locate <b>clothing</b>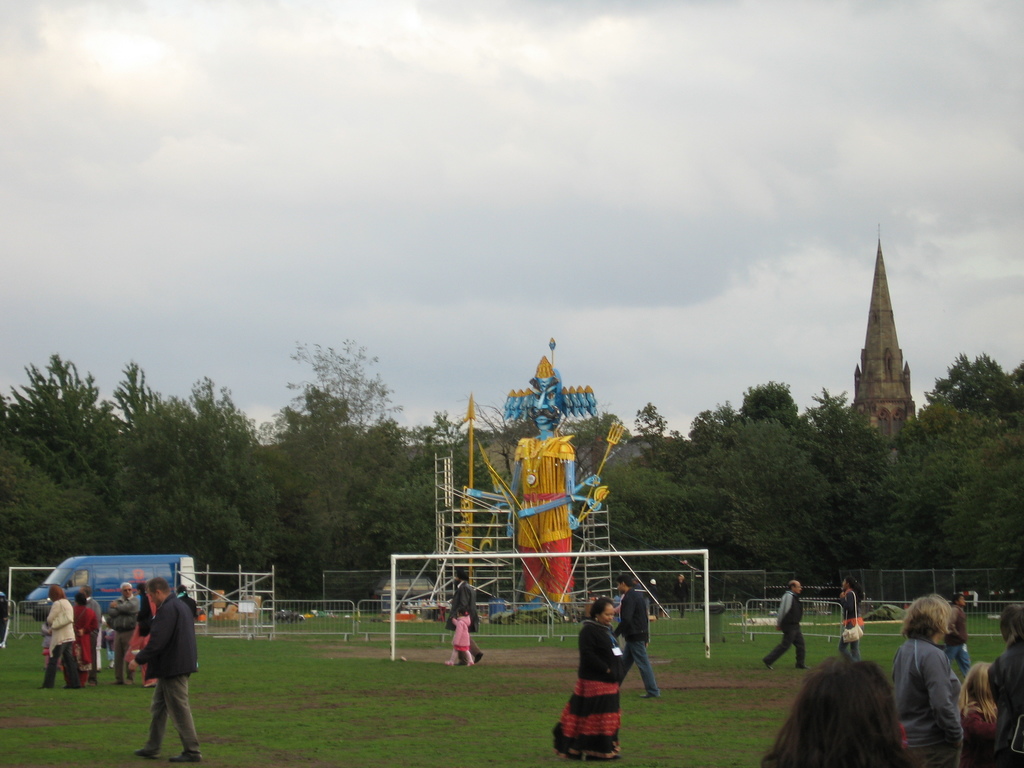
box(890, 637, 966, 765)
